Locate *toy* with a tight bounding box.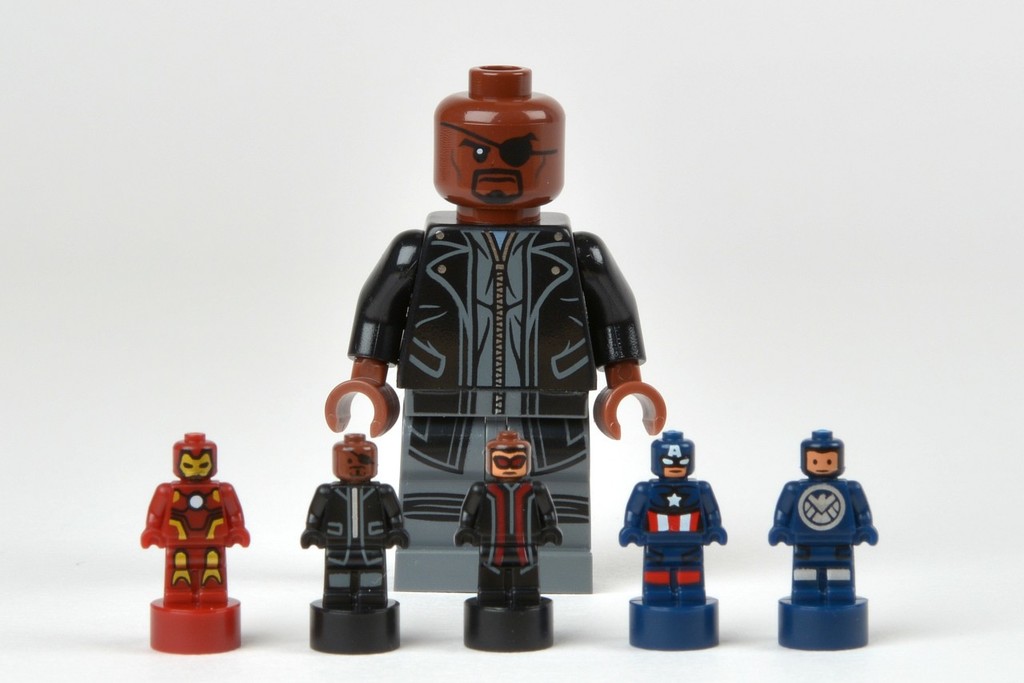
Rect(297, 422, 416, 666).
